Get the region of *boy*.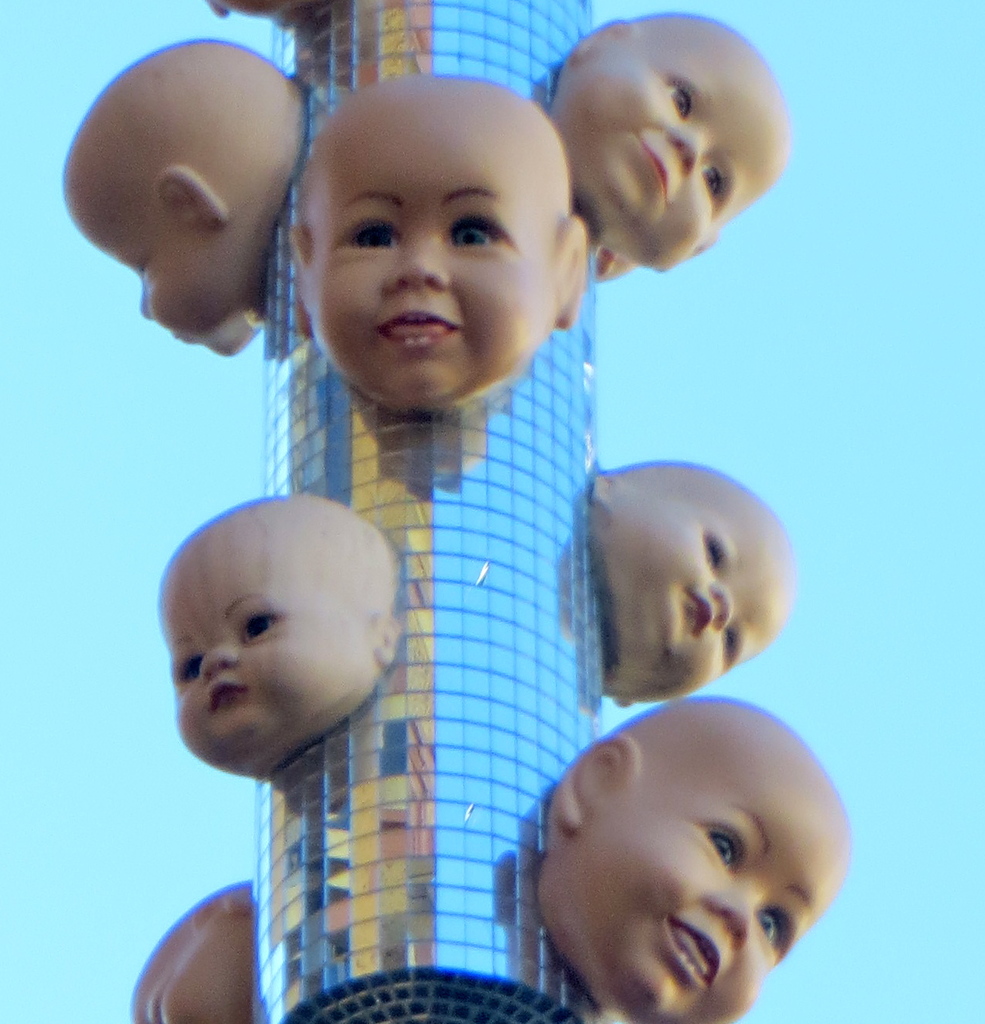
l=154, t=490, r=400, b=775.
